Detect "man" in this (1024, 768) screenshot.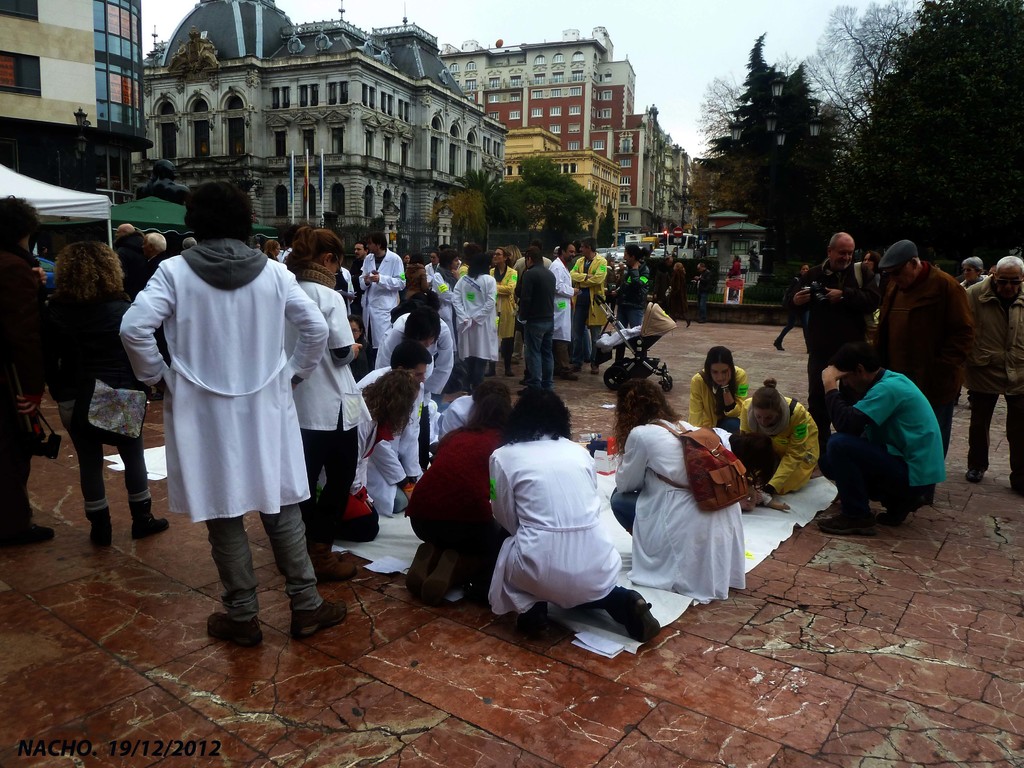
Detection: (x1=964, y1=254, x2=1023, y2=495).
